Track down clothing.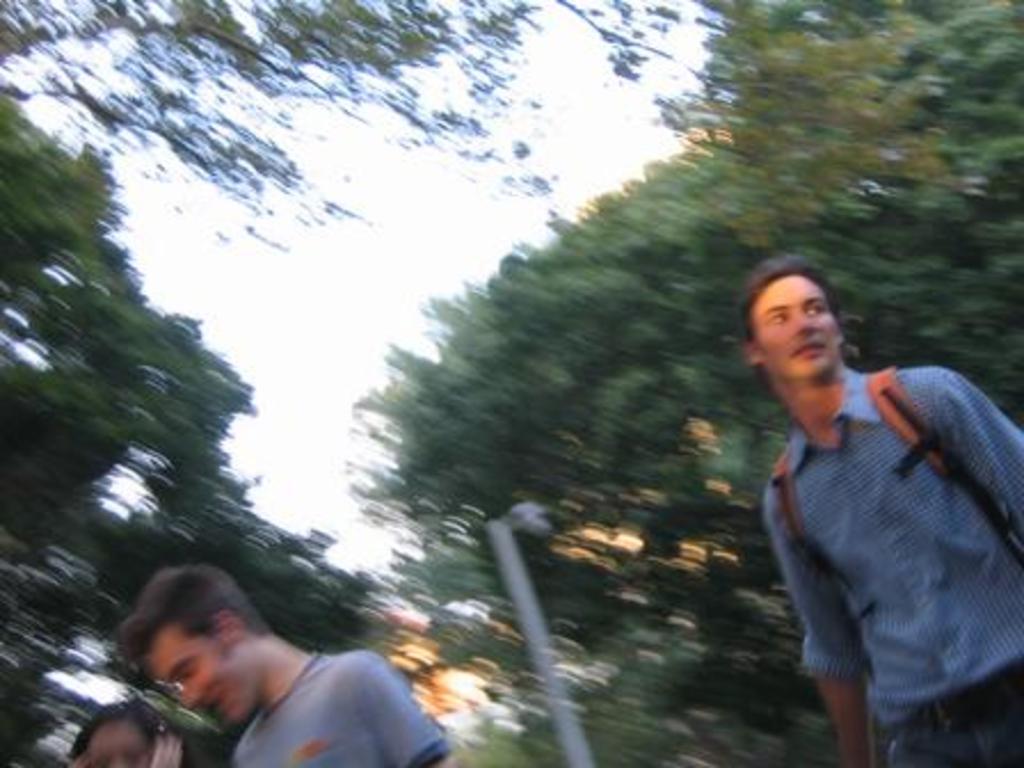
Tracked to 219 642 466 766.
